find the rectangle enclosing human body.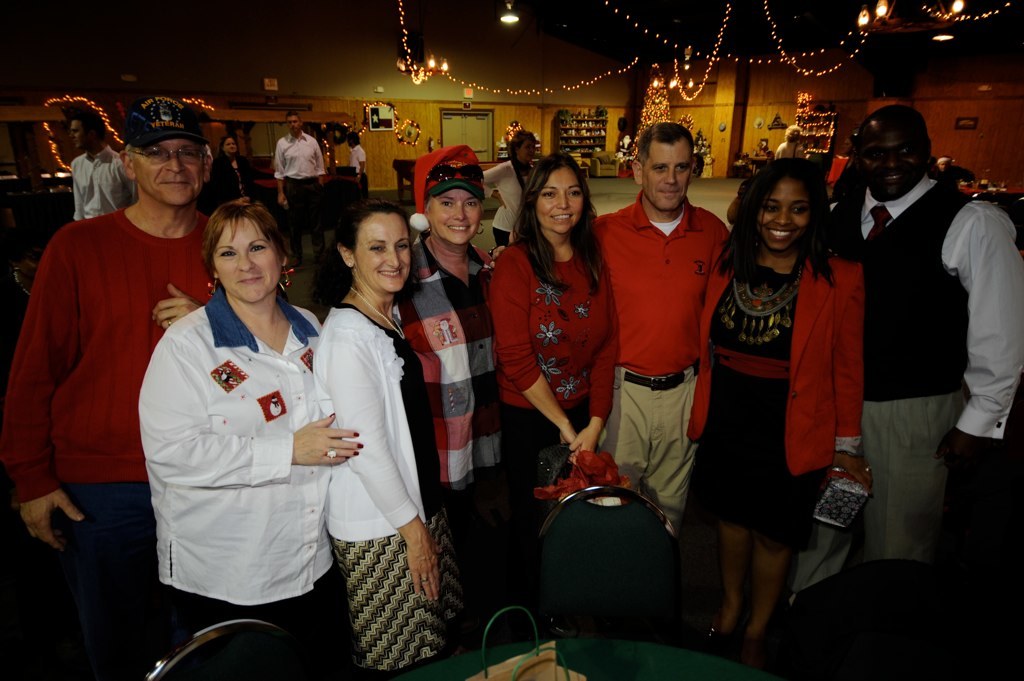
<box>305,283,465,676</box>.
